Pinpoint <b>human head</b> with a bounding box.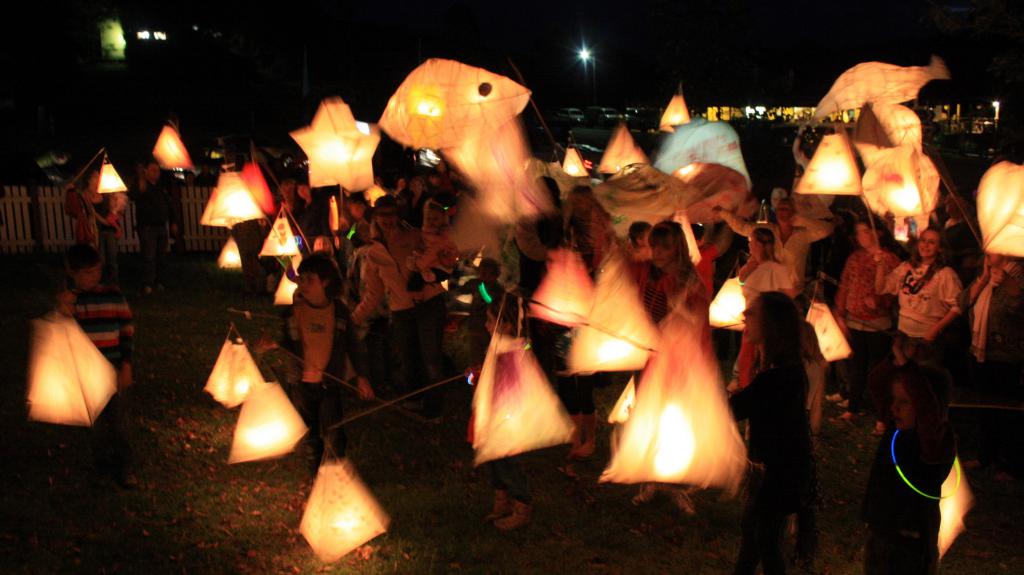
[x1=744, y1=224, x2=778, y2=261].
